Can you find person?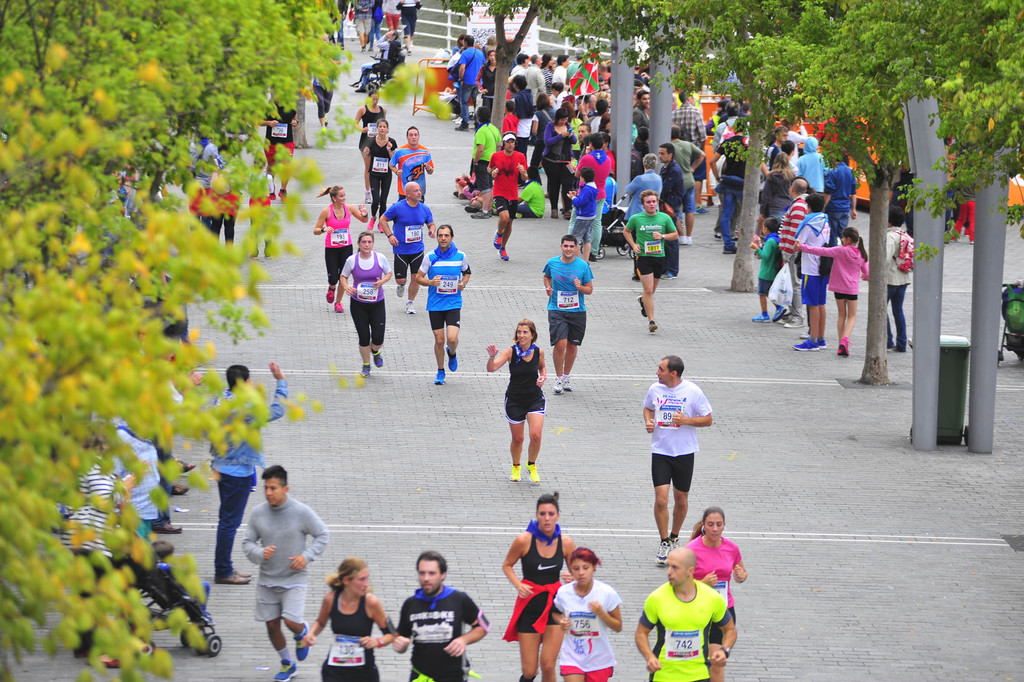
Yes, bounding box: bbox=(942, 203, 979, 249).
